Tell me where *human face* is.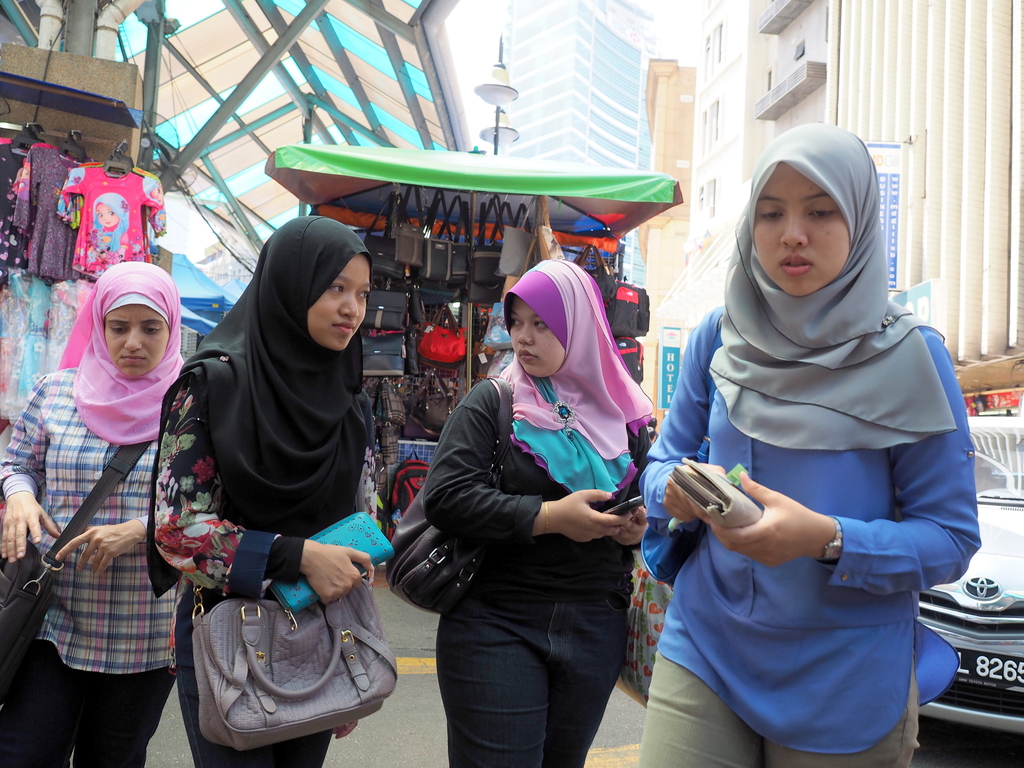
*human face* is at {"x1": 305, "y1": 249, "x2": 371, "y2": 352}.
